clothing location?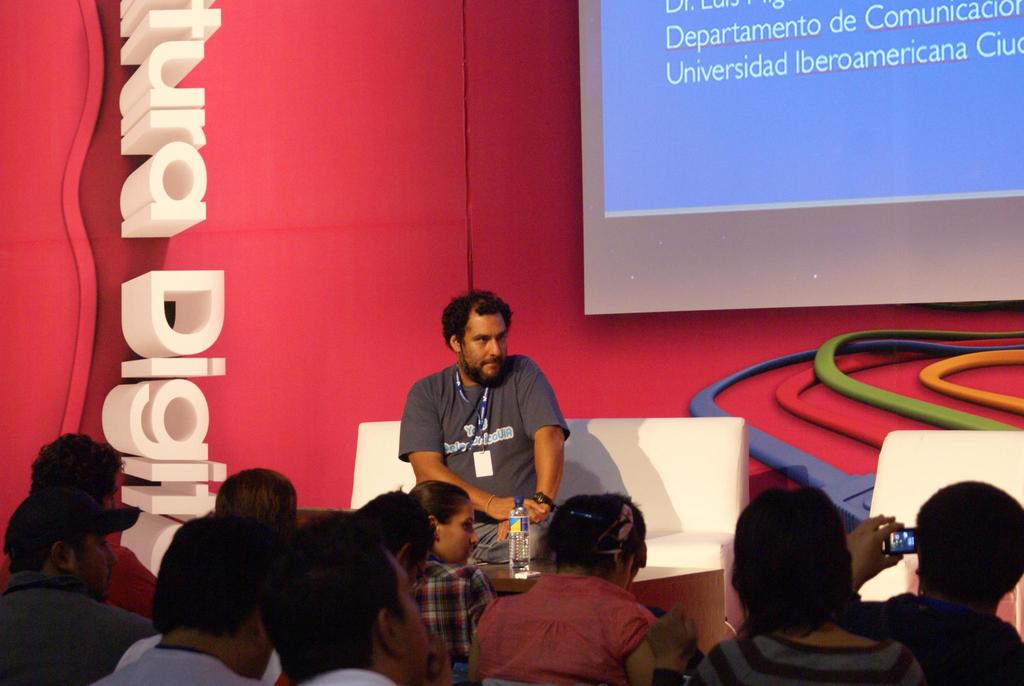
region(89, 643, 266, 685)
